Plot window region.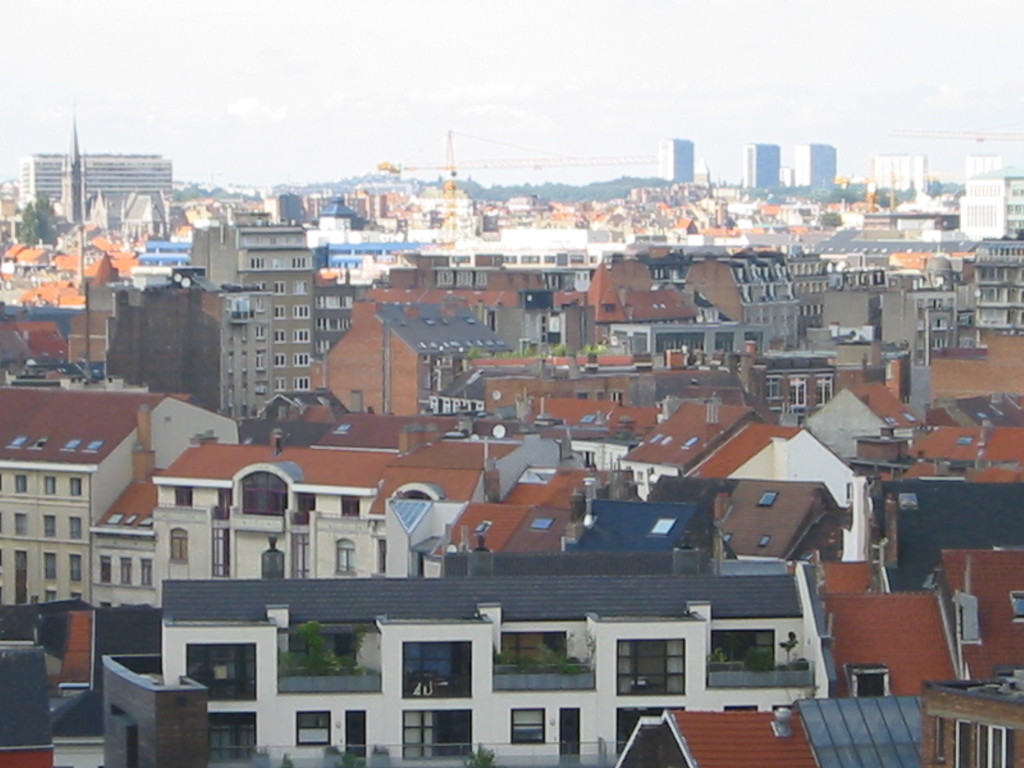
Plotted at [left=255, top=298, right=265, bottom=310].
